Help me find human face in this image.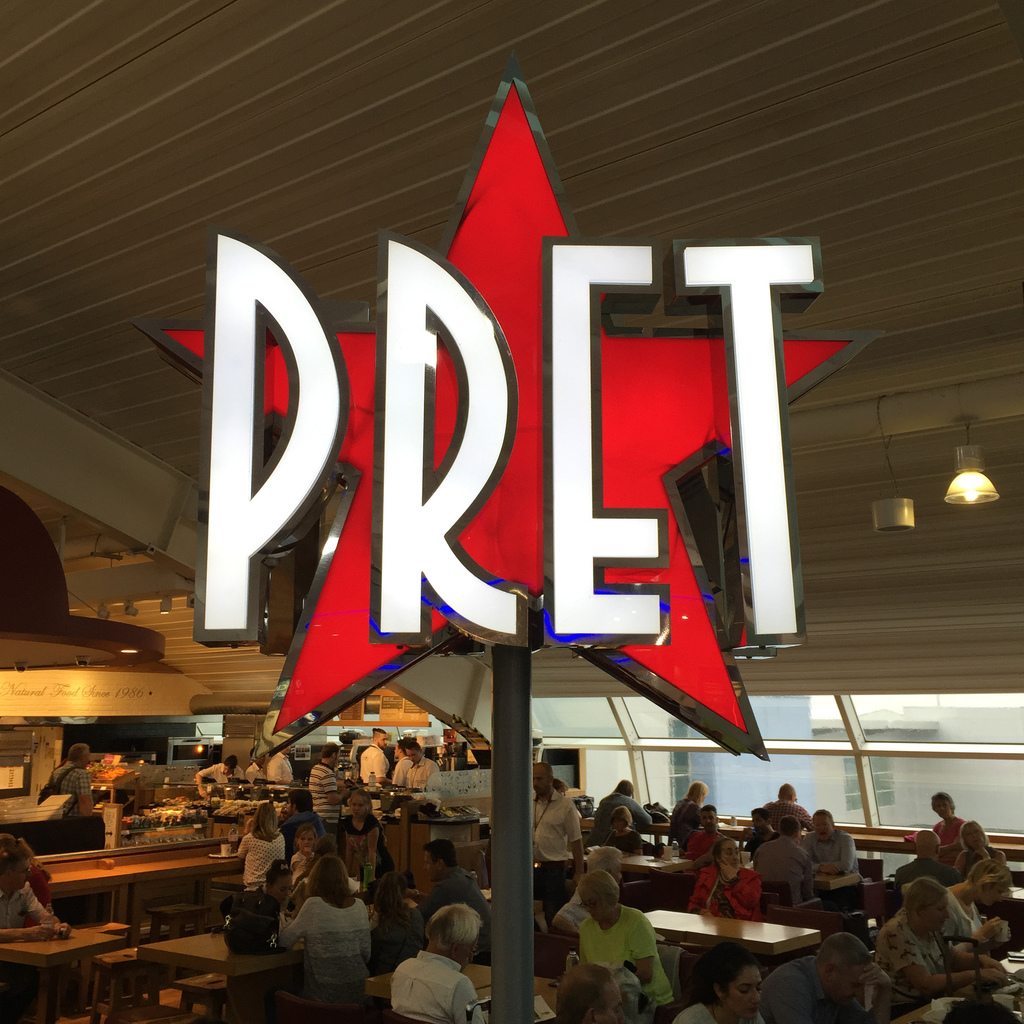
Found it: (349,797,366,820).
